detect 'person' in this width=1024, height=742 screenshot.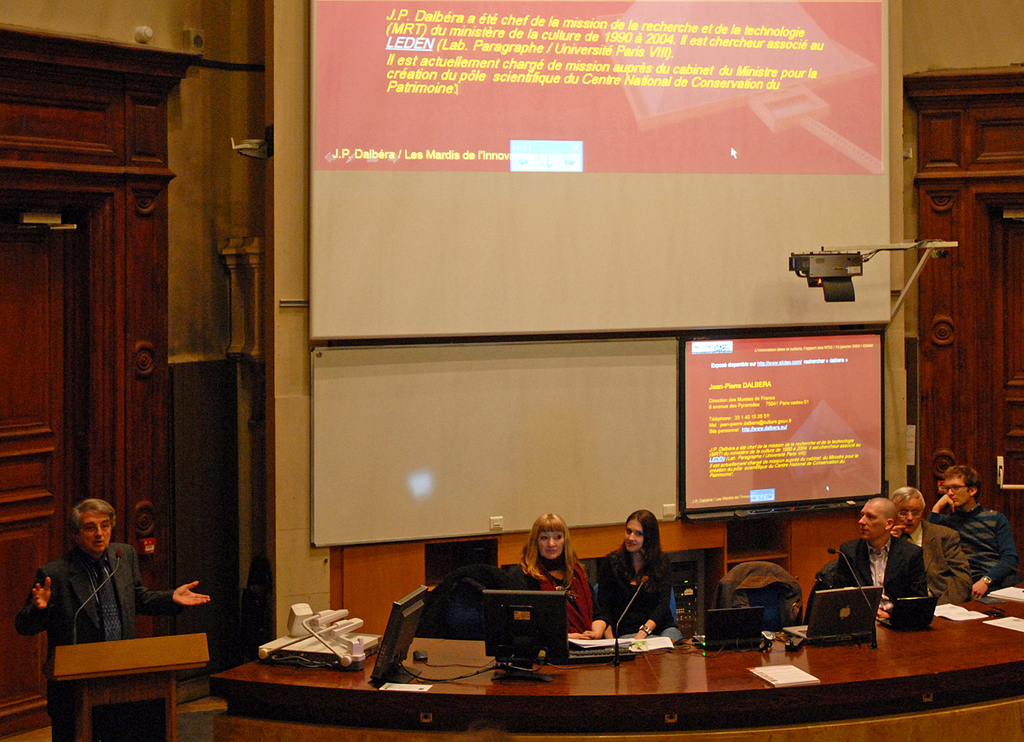
Detection: [836,496,929,623].
